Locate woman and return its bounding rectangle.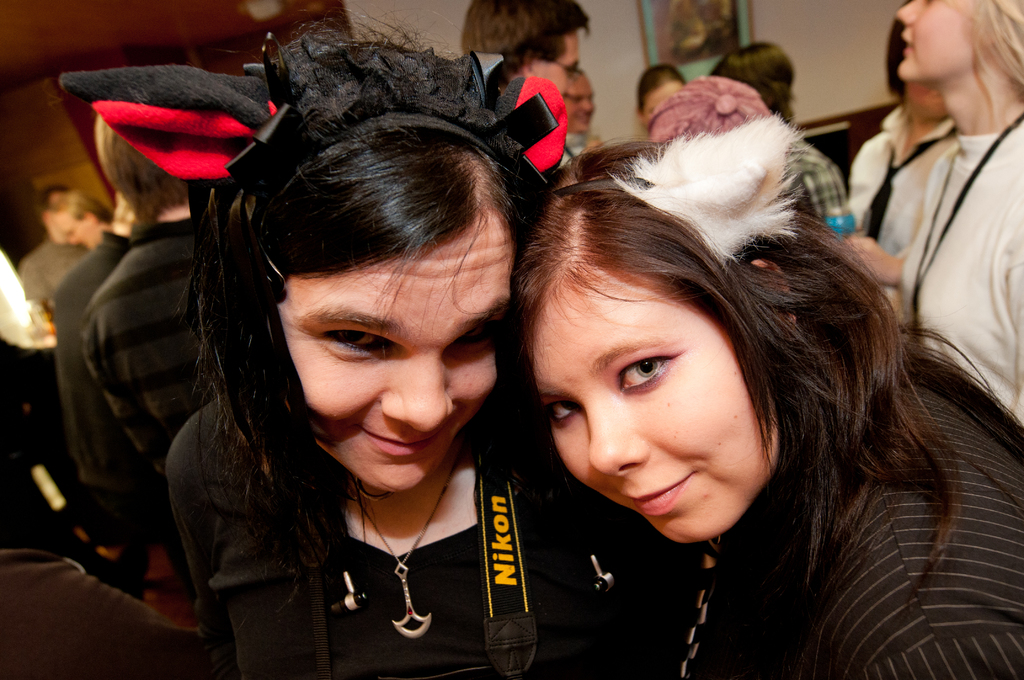
bbox=(166, 8, 707, 679).
